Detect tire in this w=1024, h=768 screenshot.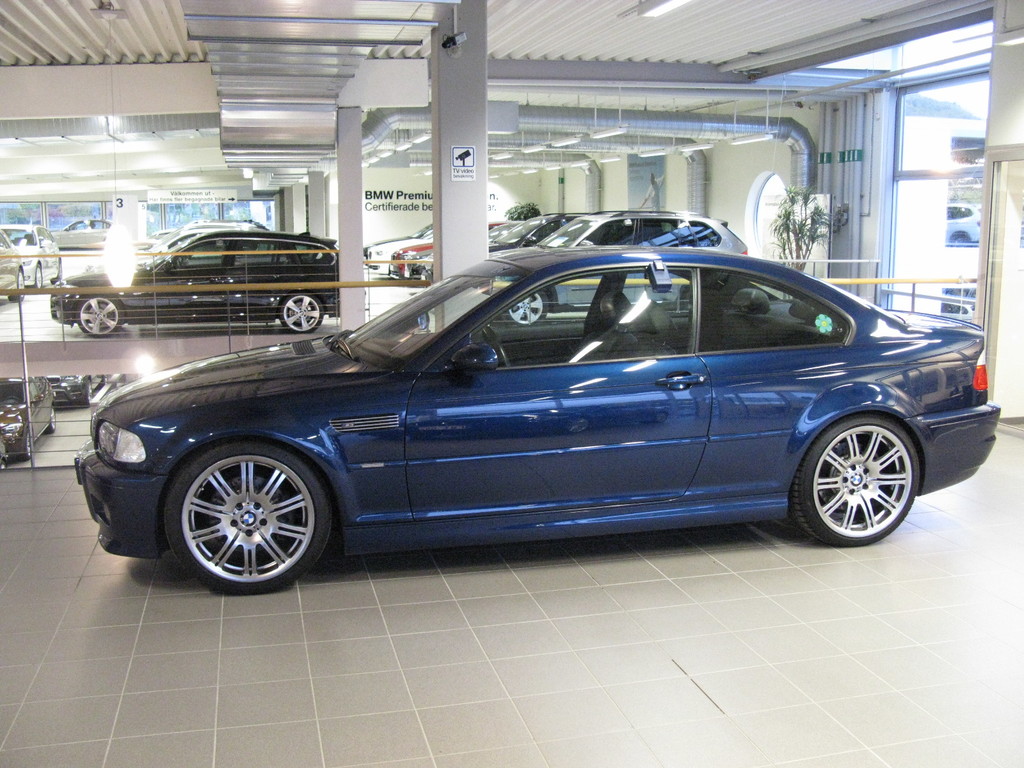
Detection: {"x1": 10, "y1": 271, "x2": 28, "y2": 303}.
